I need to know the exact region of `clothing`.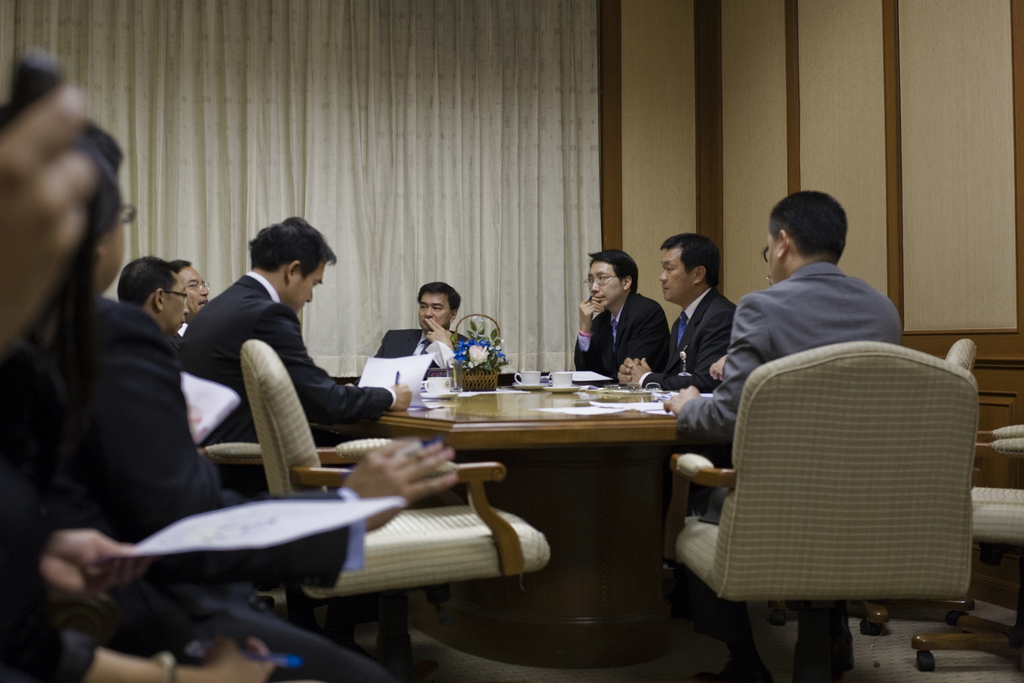
Region: bbox=[371, 328, 470, 367].
